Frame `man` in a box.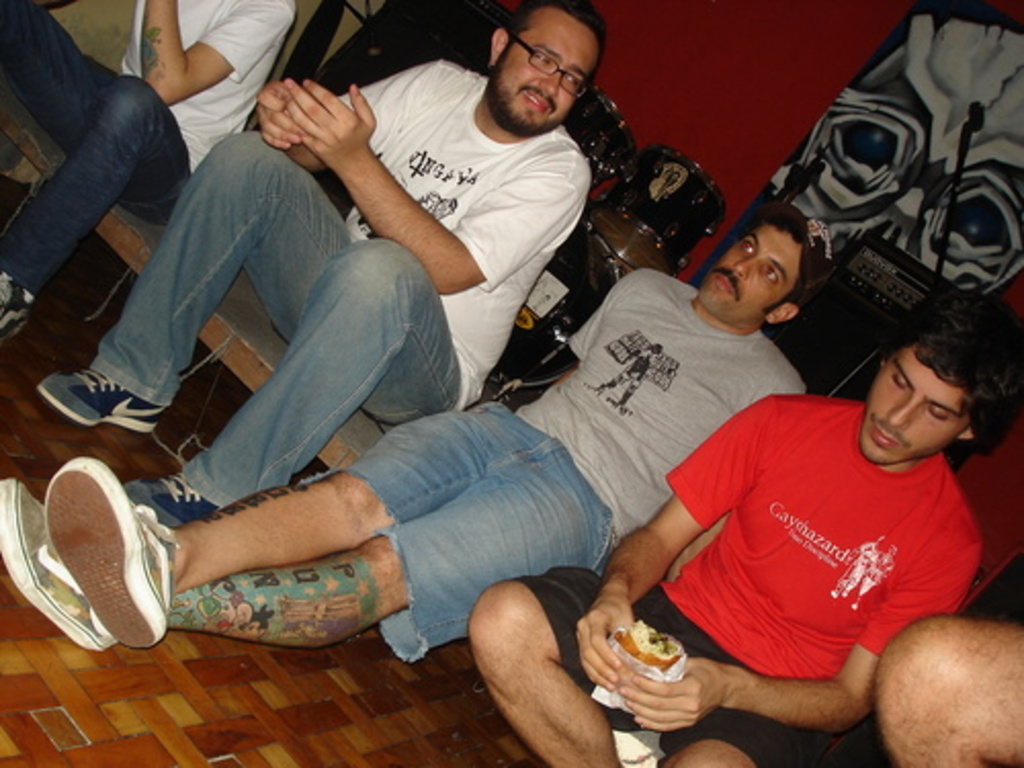
<box>469,313,987,766</box>.
